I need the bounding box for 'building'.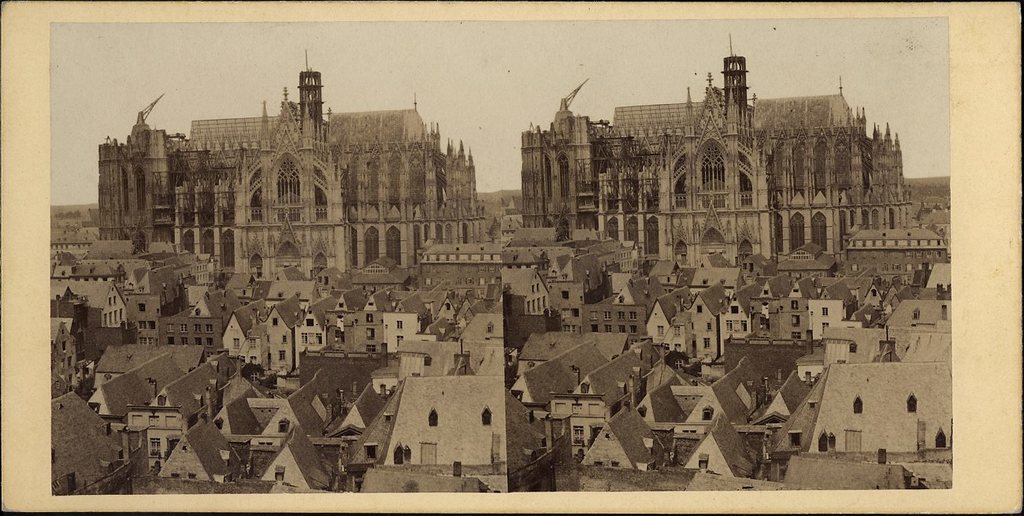
Here it is: [765,296,843,341].
